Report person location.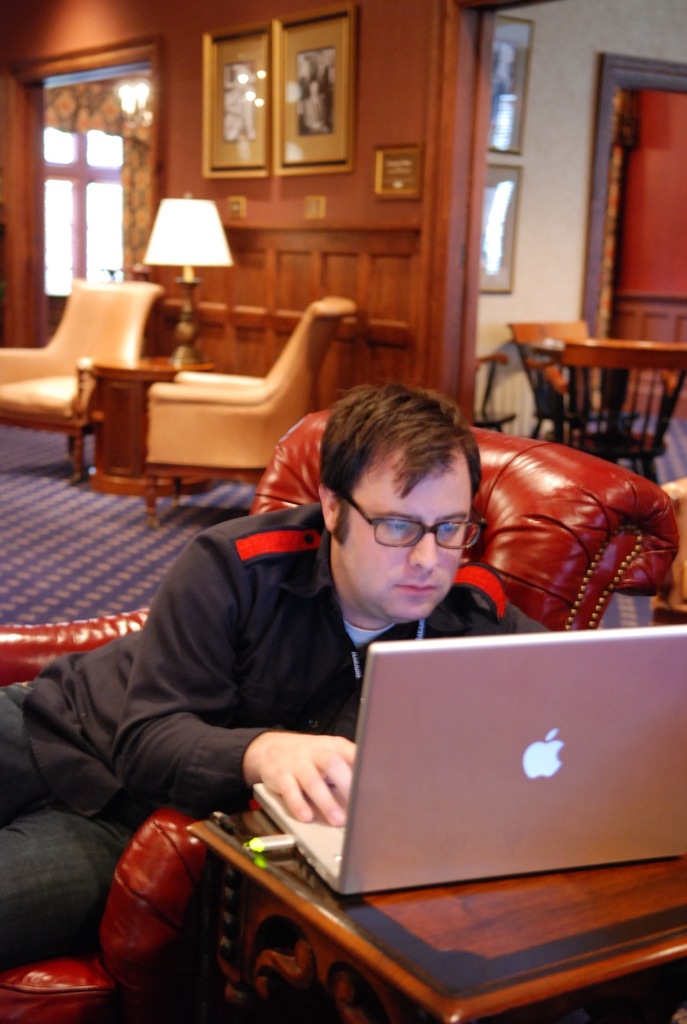
Report: (0, 380, 546, 972).
